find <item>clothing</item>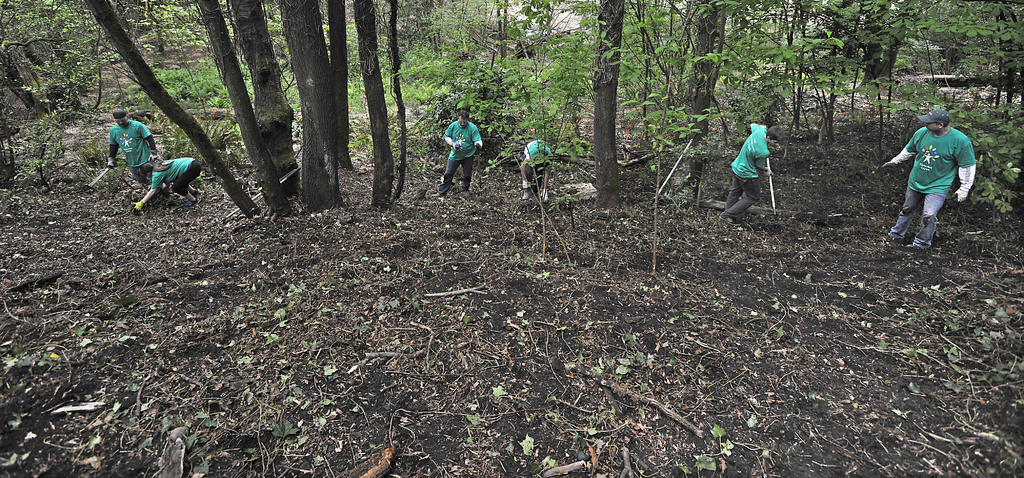
BBox(724, 115, 772, 222)
